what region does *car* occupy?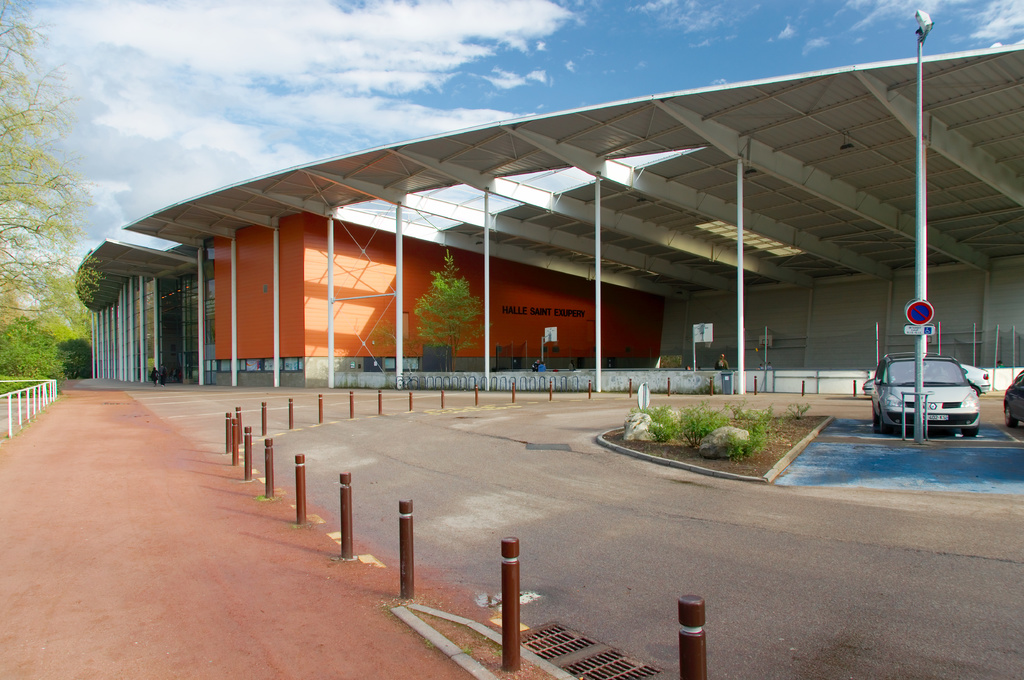
BBox(871, 351, 979, 436).
